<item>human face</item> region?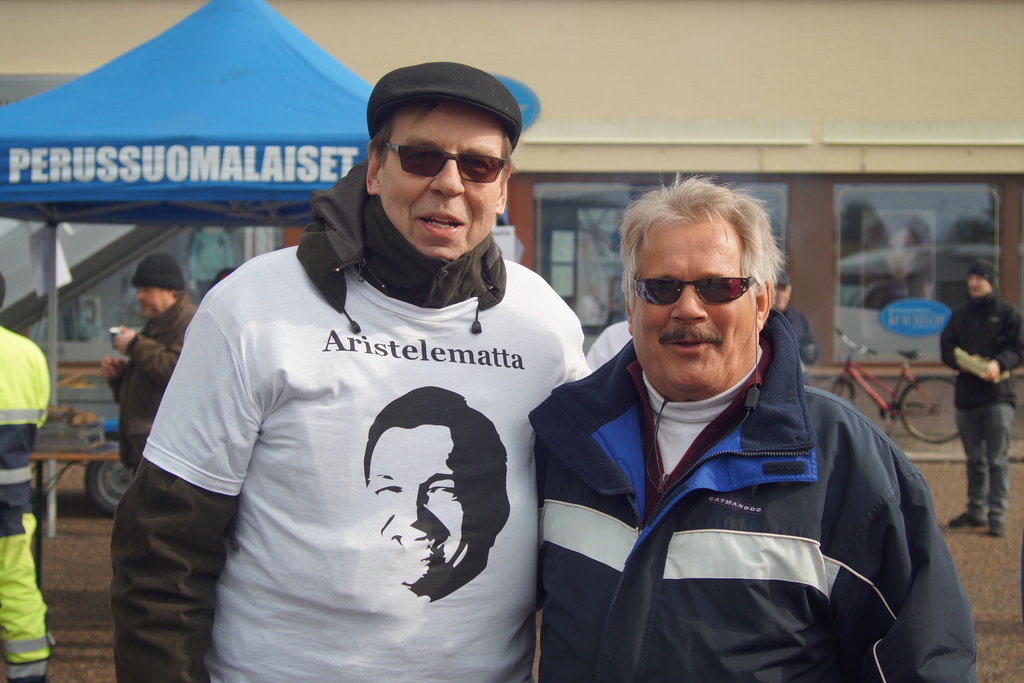
(886, 231, 918, 278)
